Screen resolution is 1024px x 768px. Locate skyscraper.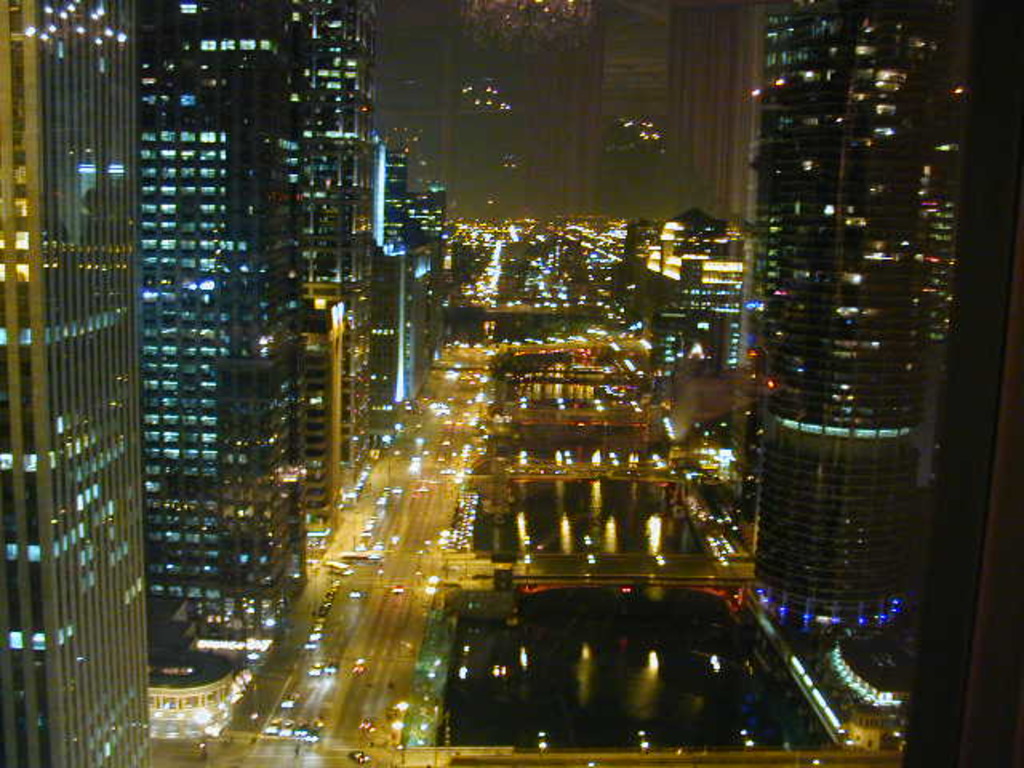
select_region(739, 0, 976, 718).
